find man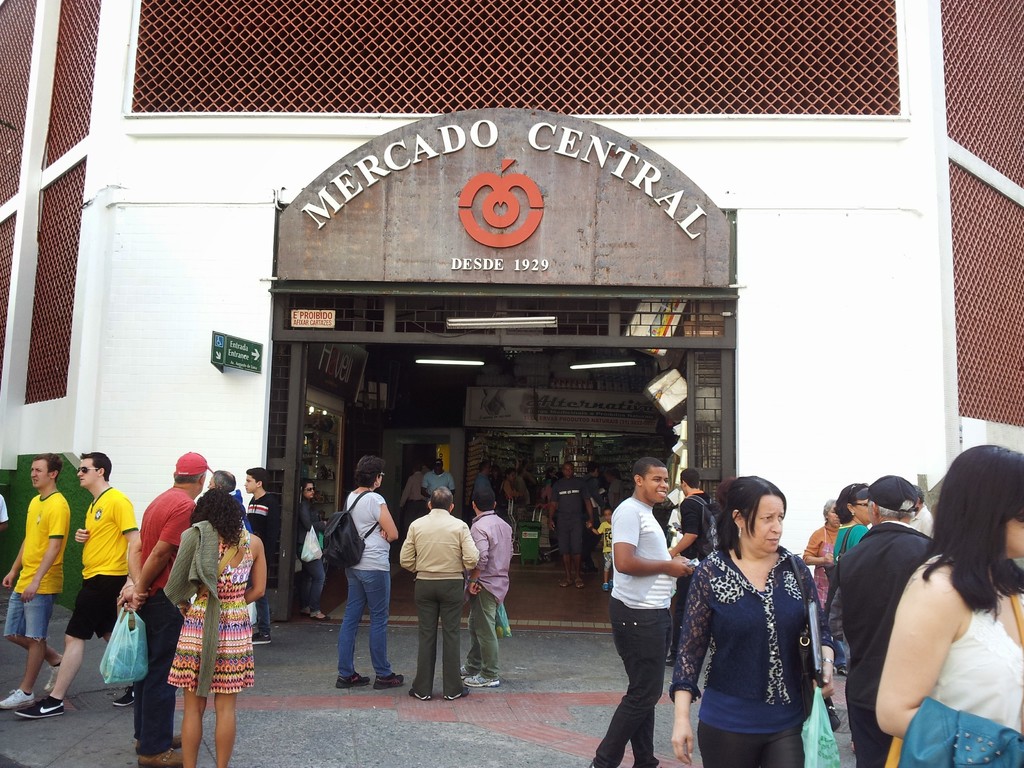
(116, 450, 212, 767)
